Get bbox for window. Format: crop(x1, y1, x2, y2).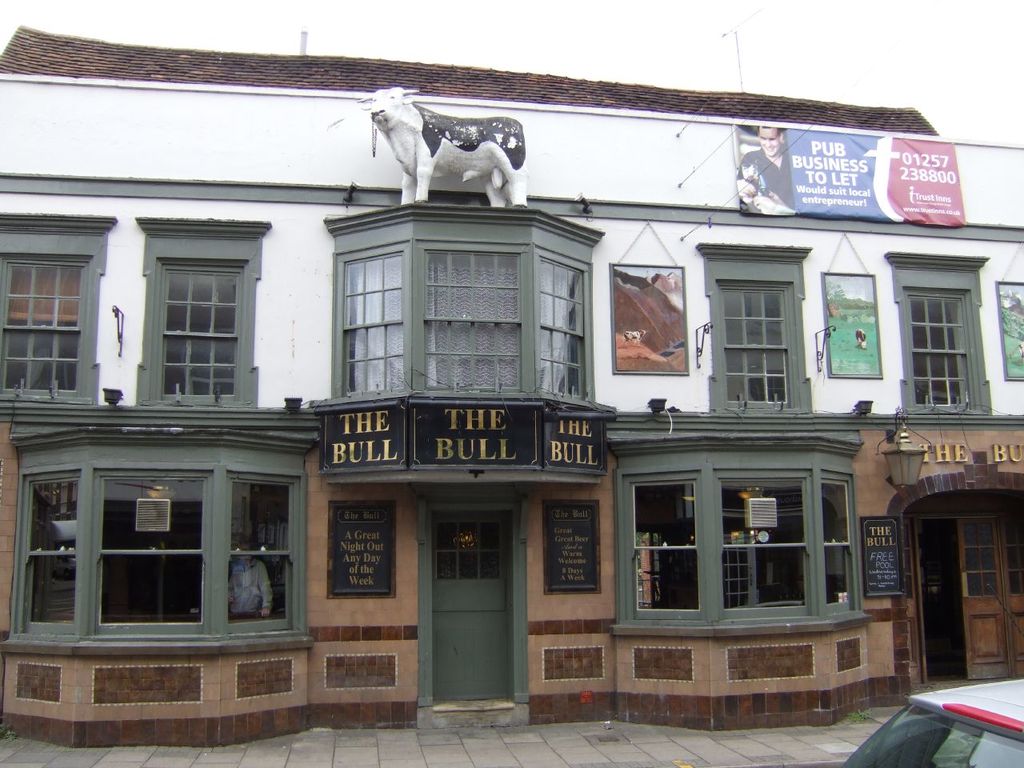
crop(326, 198, 605, 396).
